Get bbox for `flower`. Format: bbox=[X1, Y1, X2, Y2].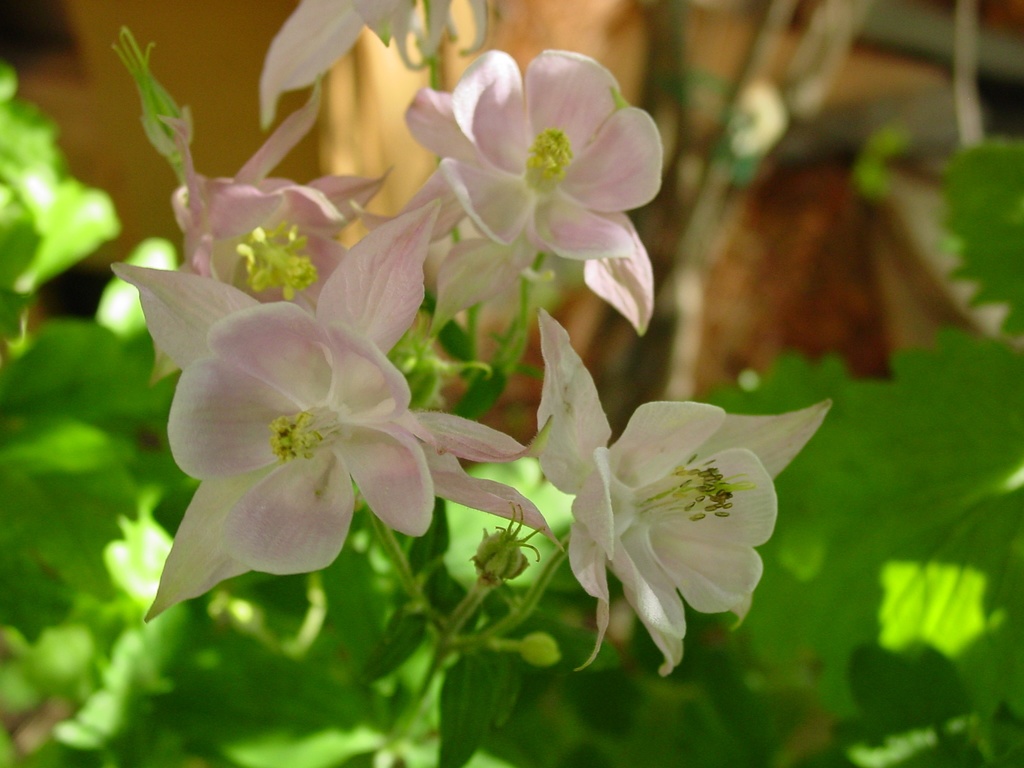
bbox=[527, 303, 833, 680].
